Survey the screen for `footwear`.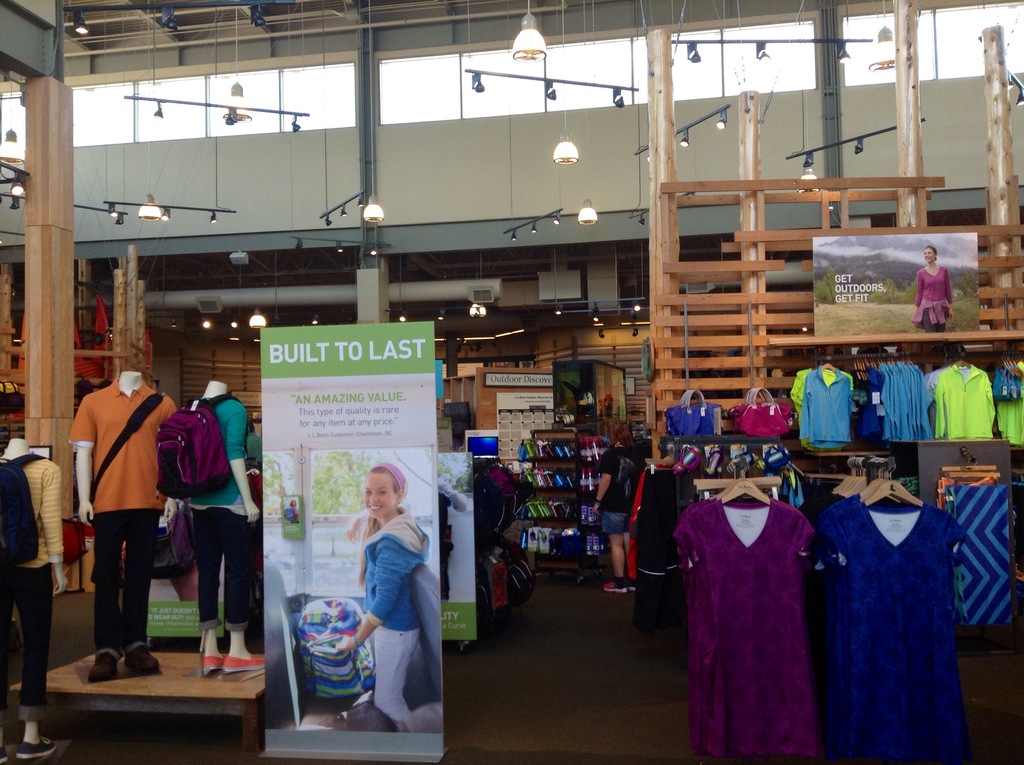
Survey found: (x1=13, y1=731, x2=58, y2=759).
